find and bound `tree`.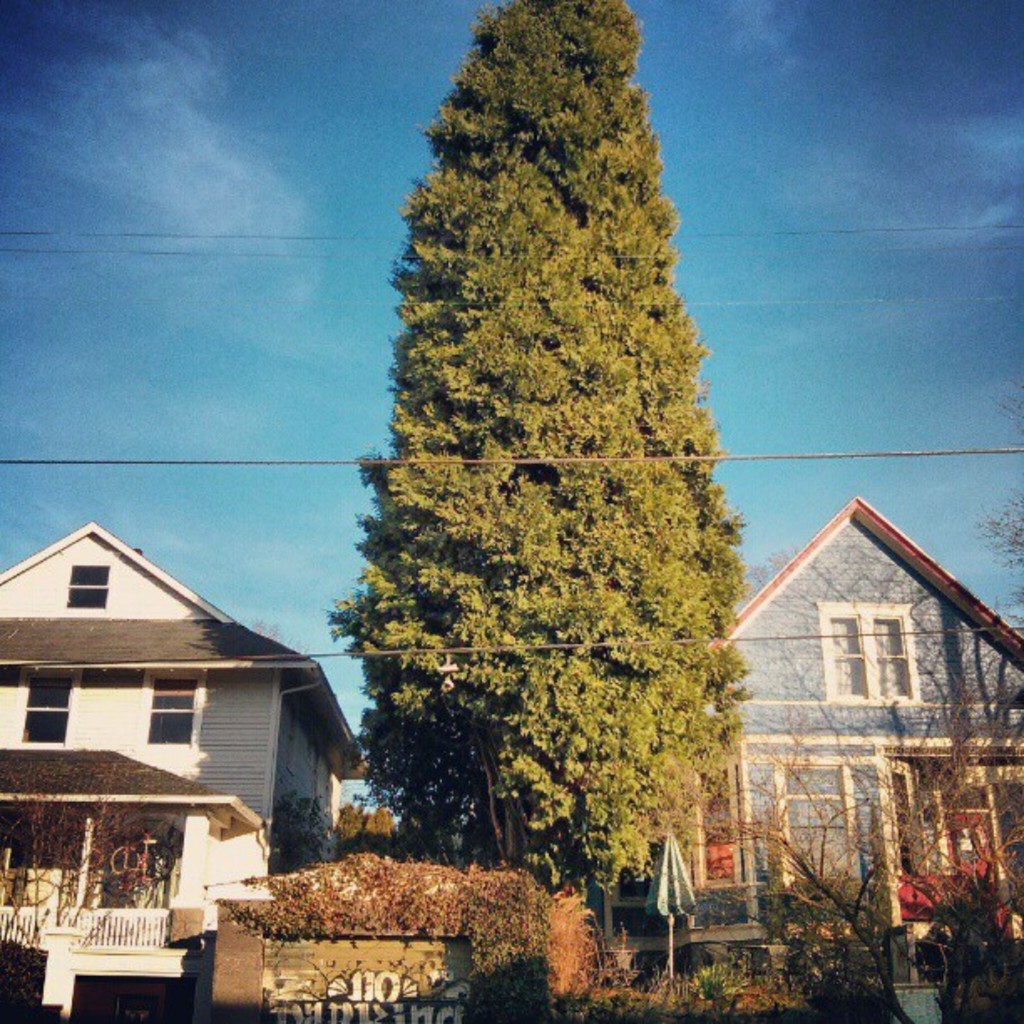
Bound: <box>341,0,751,914</box>.
